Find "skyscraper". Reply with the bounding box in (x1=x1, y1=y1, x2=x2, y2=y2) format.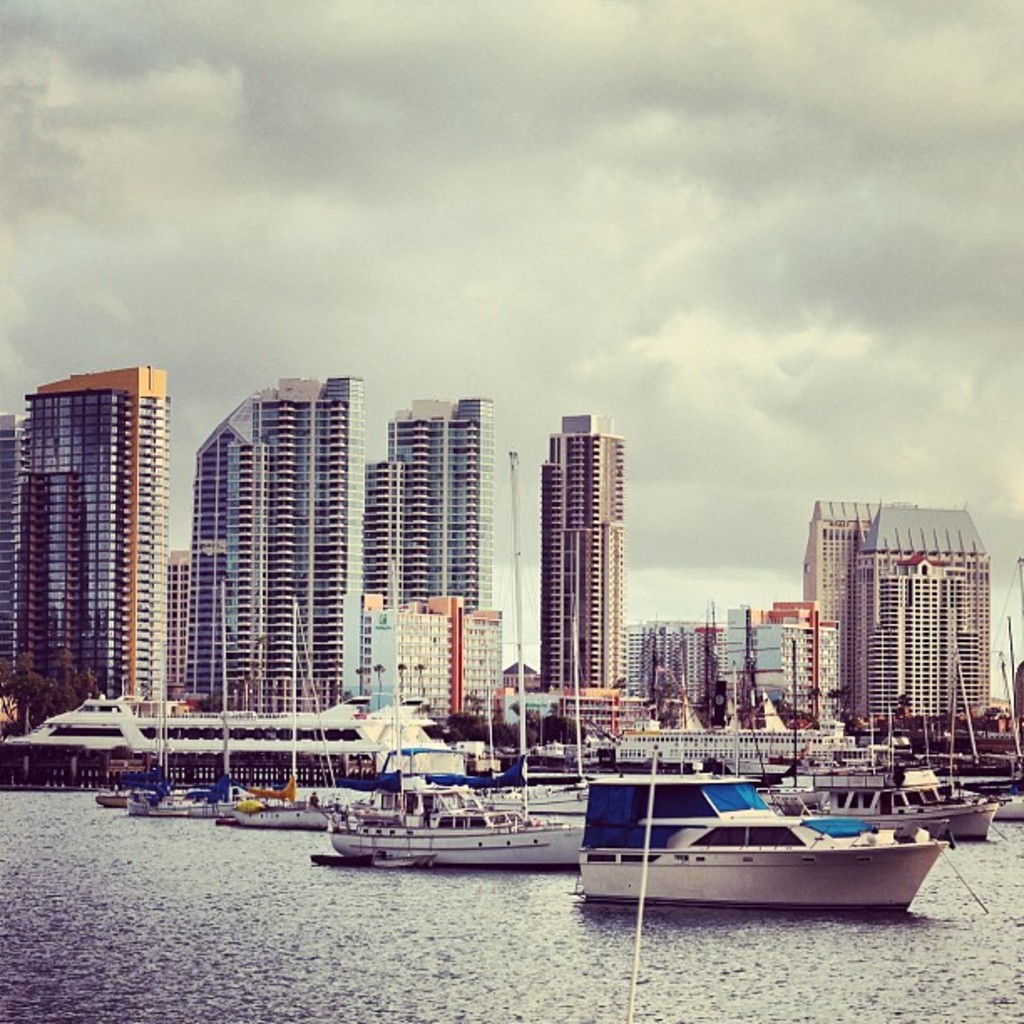
(x1=835, y1=507, x2=1004, y2=716).
